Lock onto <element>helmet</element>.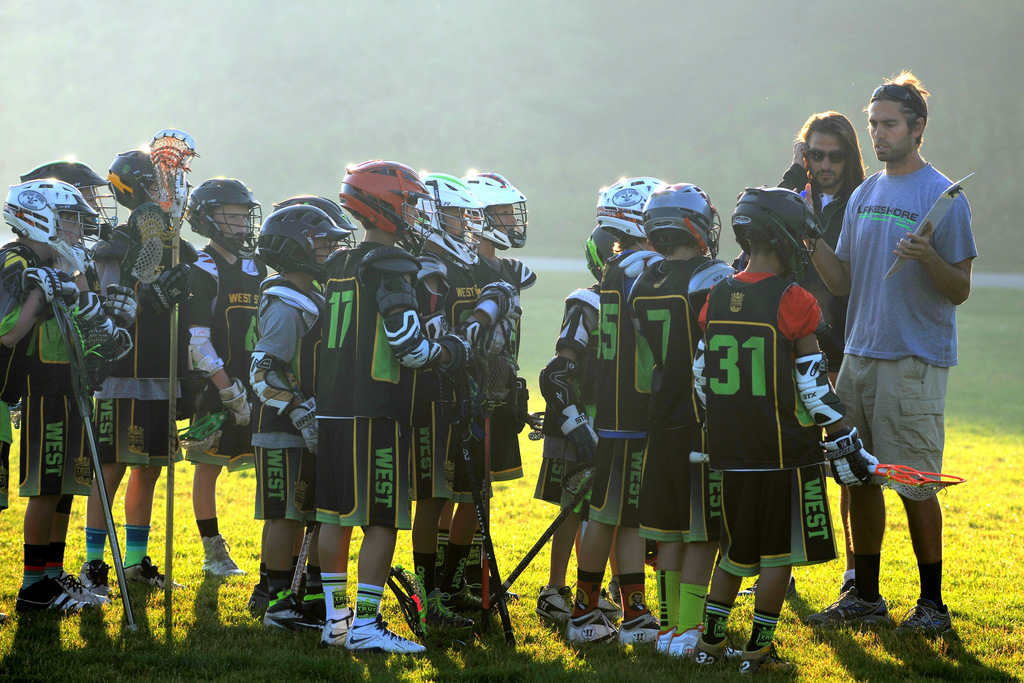
Locked: [left=270, top=193, right=358, bottom=251].
